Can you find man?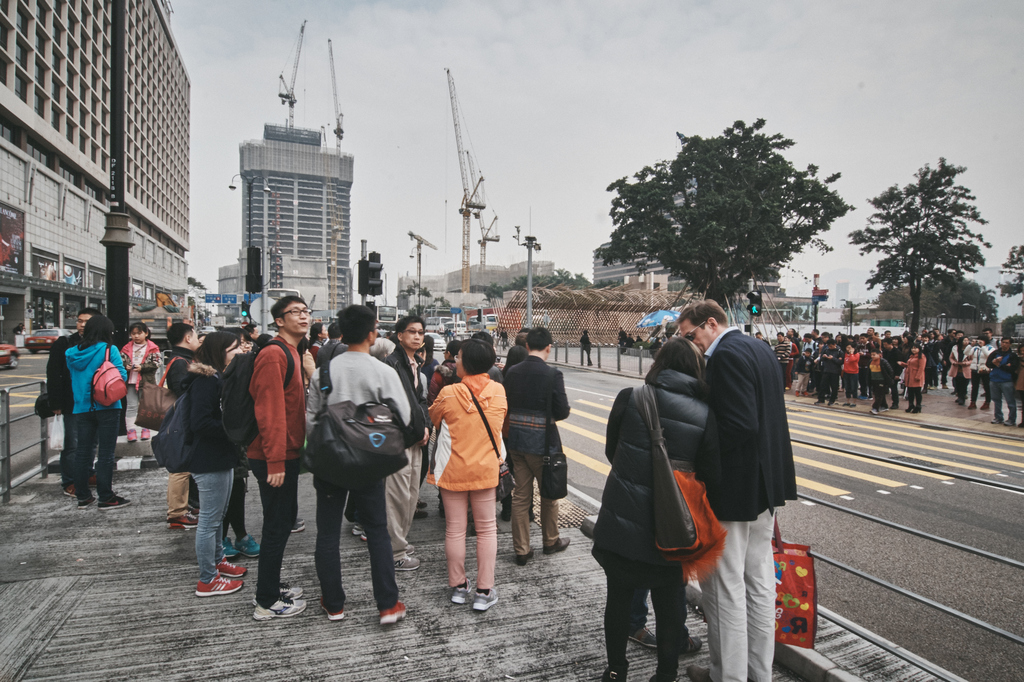
Yes, bounding box: pyautogui.locateOnScreen(243, 297, 312, 623).
